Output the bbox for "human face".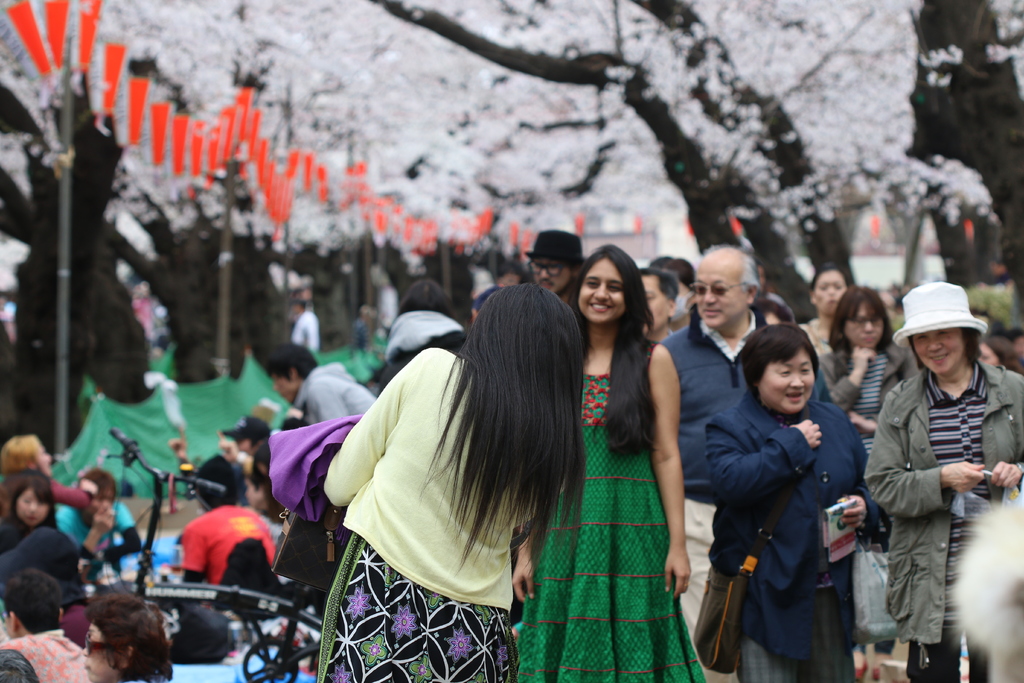
(755, 348, 816, 415).
